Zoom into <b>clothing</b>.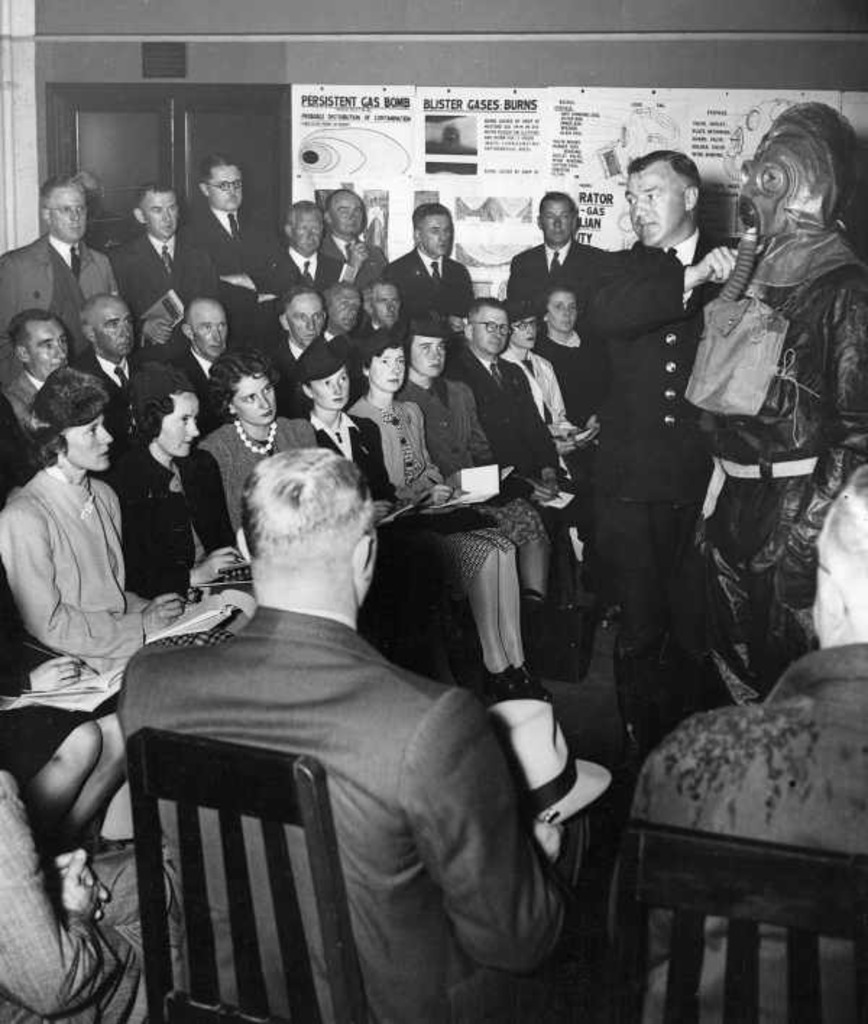
Zoom target: 388 252 486 327.
